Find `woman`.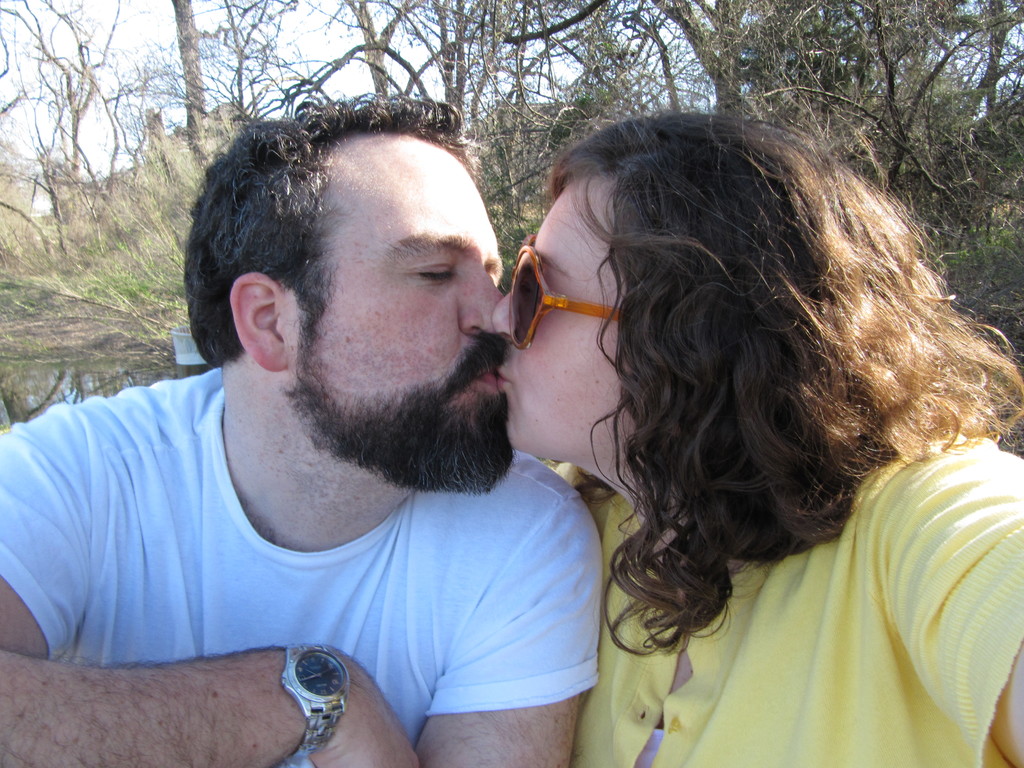
458, 68, 1009, 753.
